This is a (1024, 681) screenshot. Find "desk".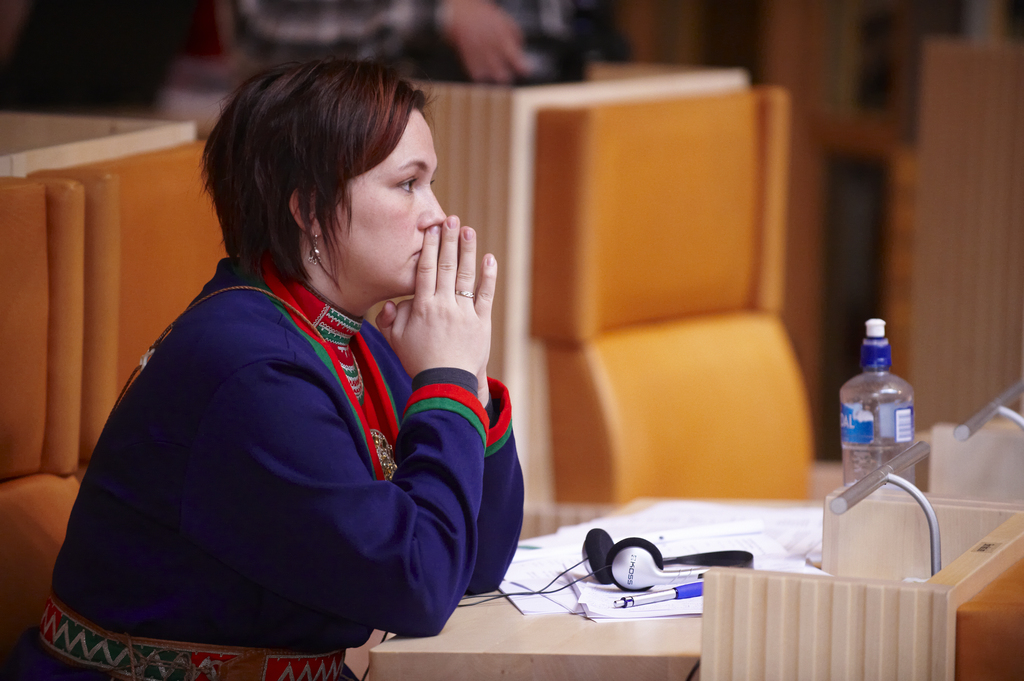
Bounding box: (404,473,1004,647).
